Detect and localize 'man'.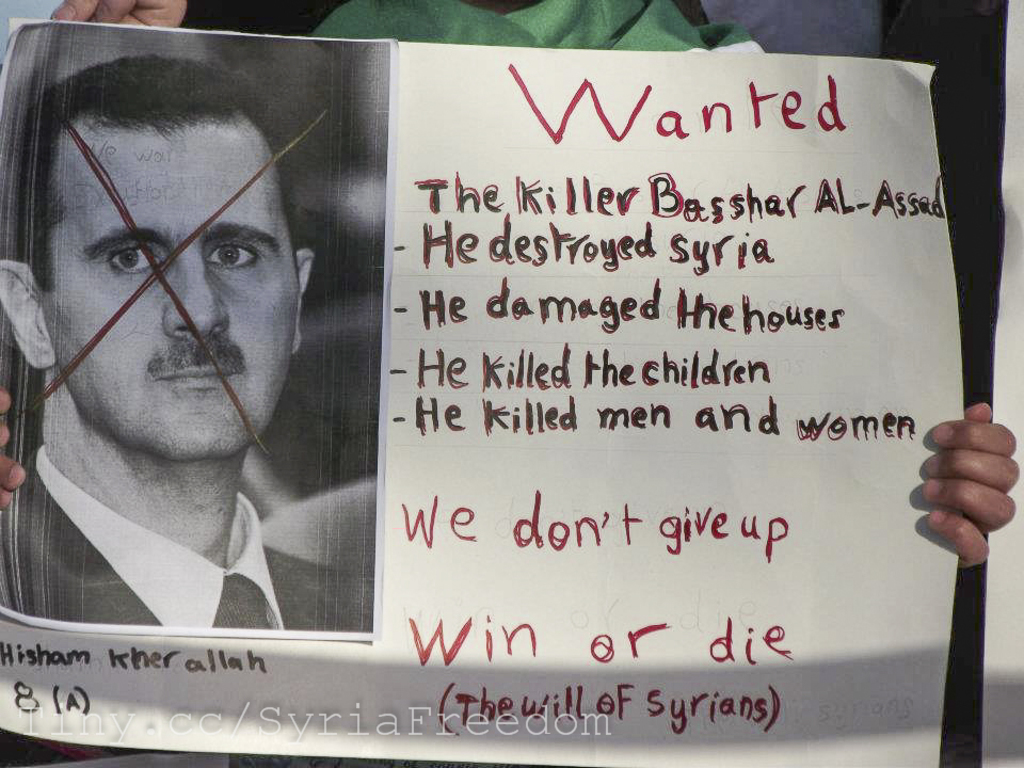
Localized at (0,59,359,684).
